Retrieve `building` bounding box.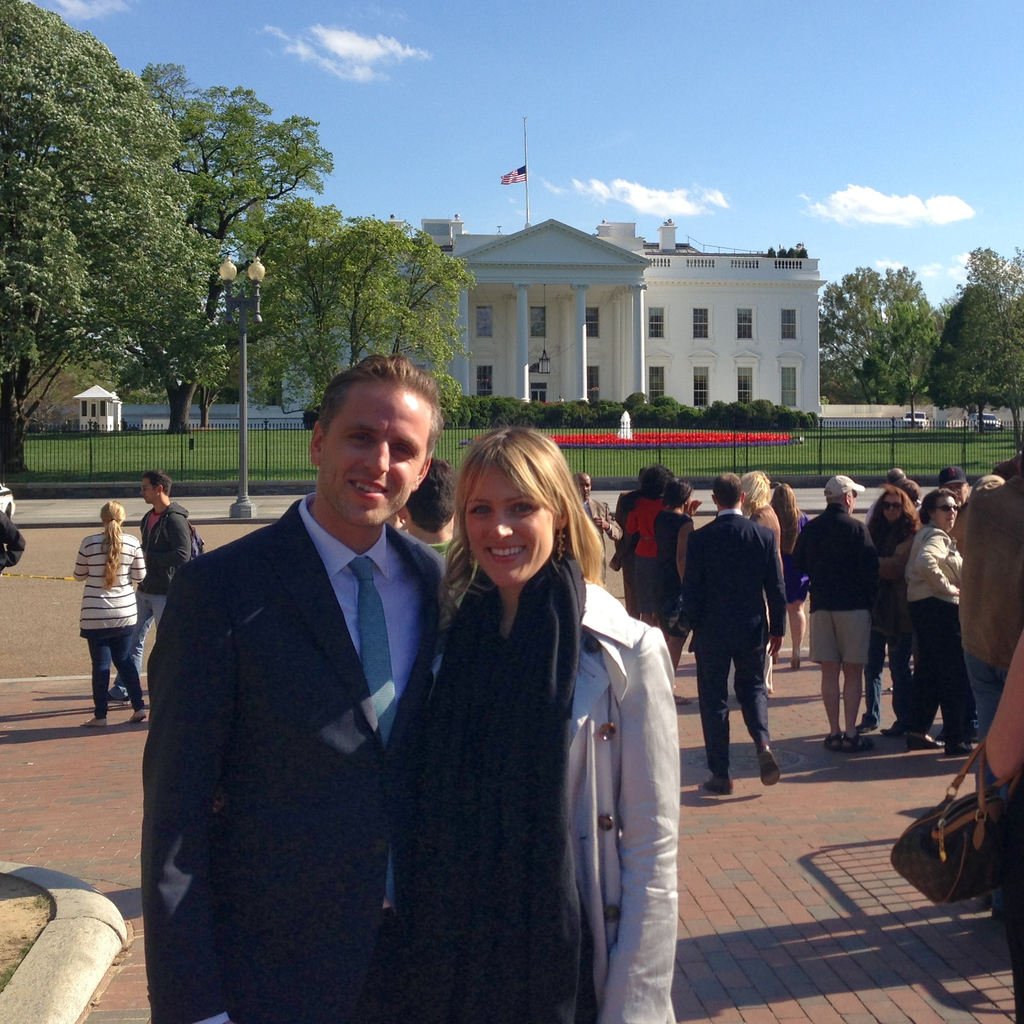
Bounding box: <bbox>152, 116, 825, 423</bbox>.
